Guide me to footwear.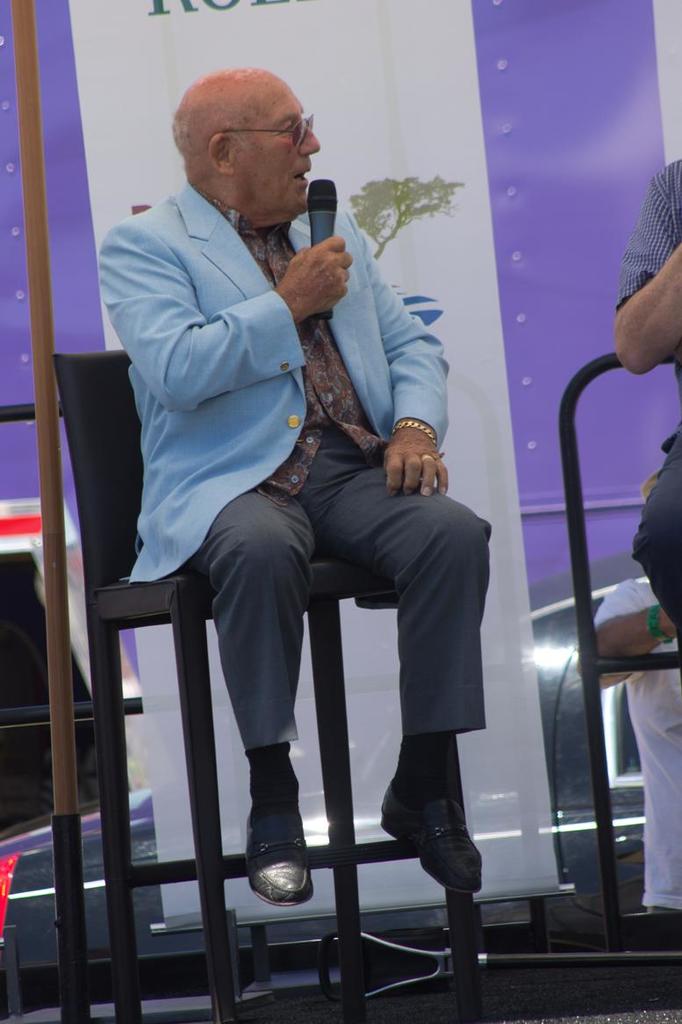
Guidance: crop(380, 780, 485, 900).
